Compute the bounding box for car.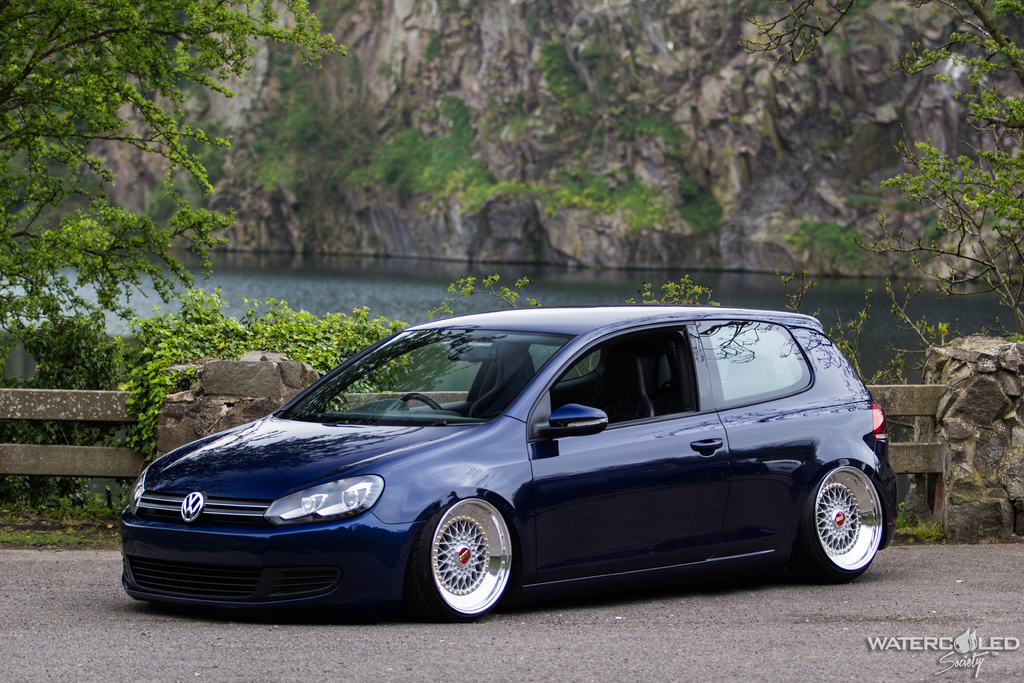
(left=88, top=307, right=874, bottom=631).
